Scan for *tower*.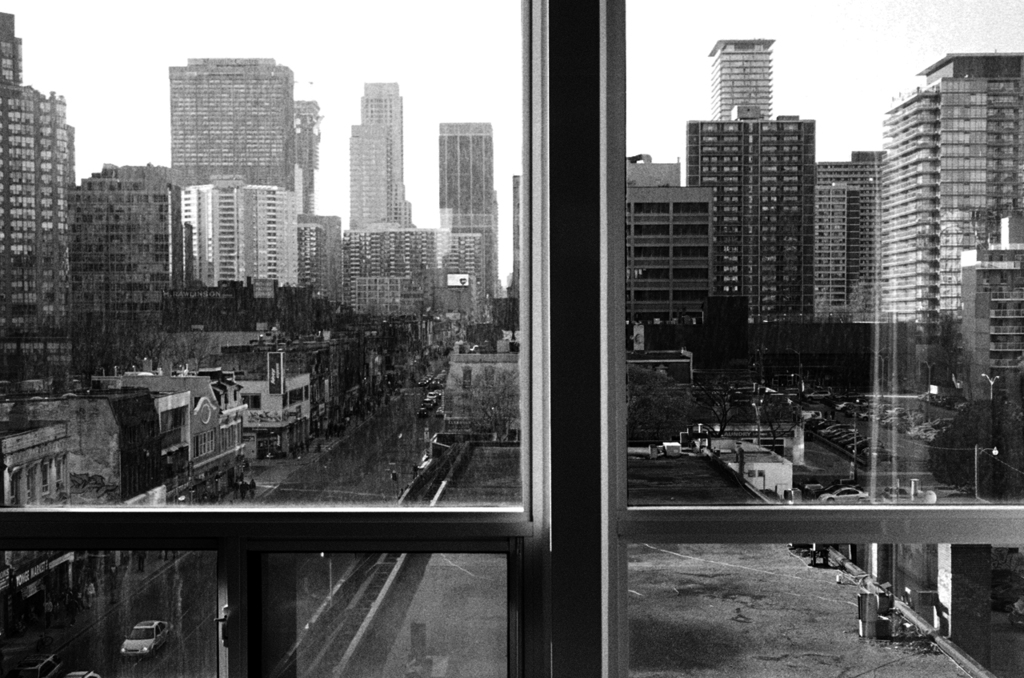
Scan result: select_region(865, 14, 1018, 391).
